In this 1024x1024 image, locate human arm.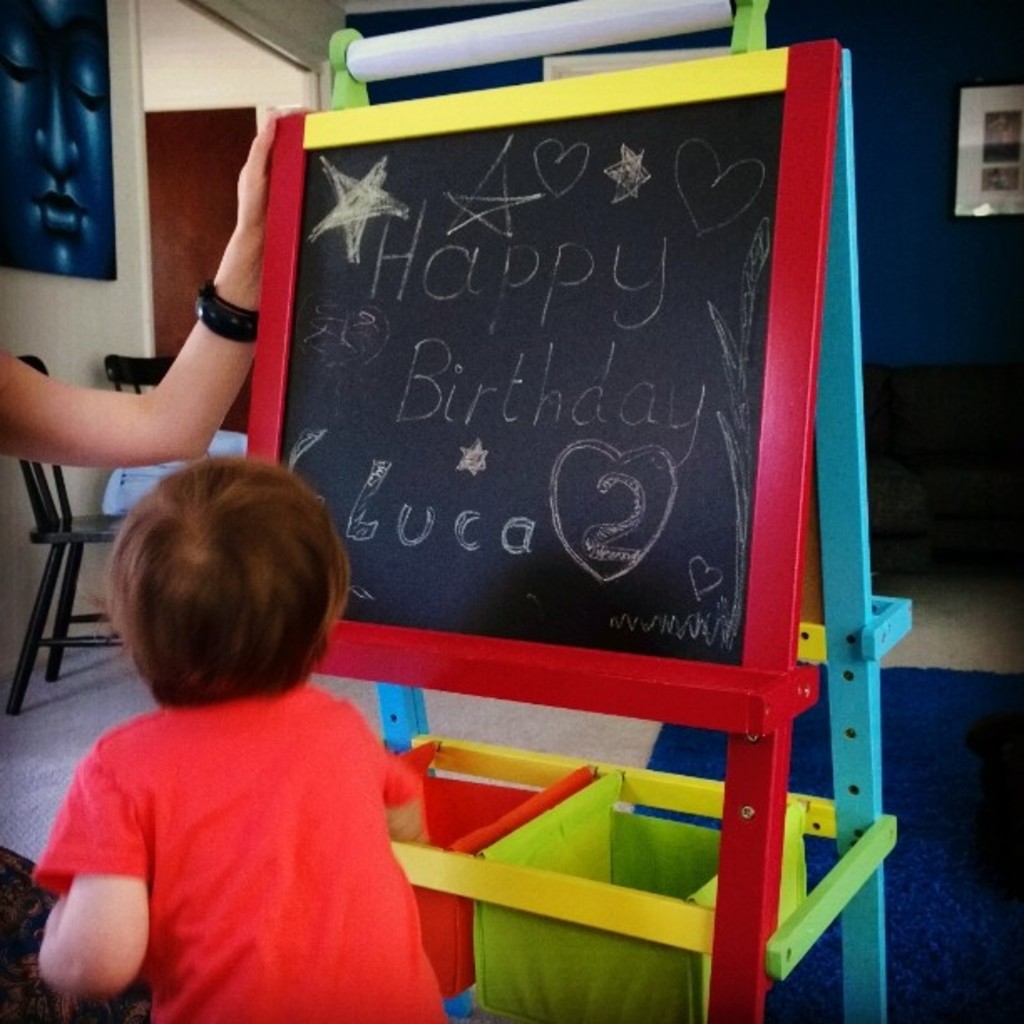
Bounding box: x1=28 y1=735 x2=159 y2=1012.
